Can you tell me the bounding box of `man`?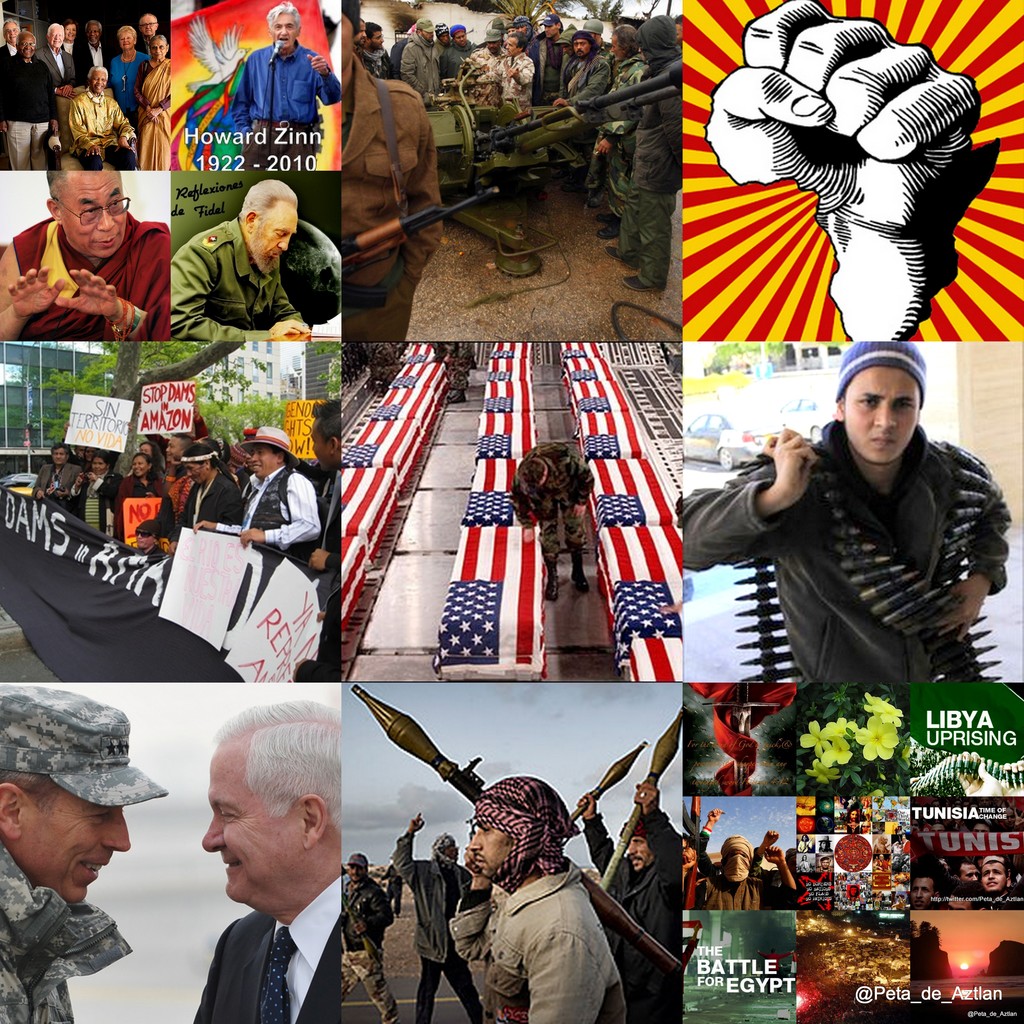
846/884/860/899.
